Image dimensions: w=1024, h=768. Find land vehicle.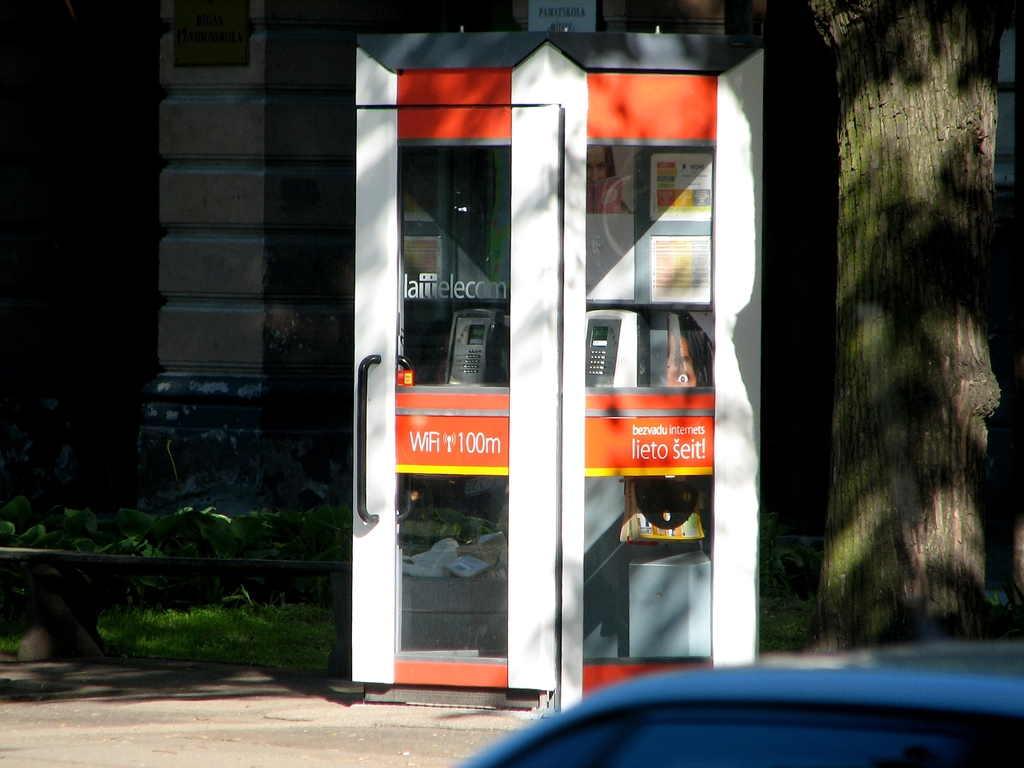
453,643,1023,767.
